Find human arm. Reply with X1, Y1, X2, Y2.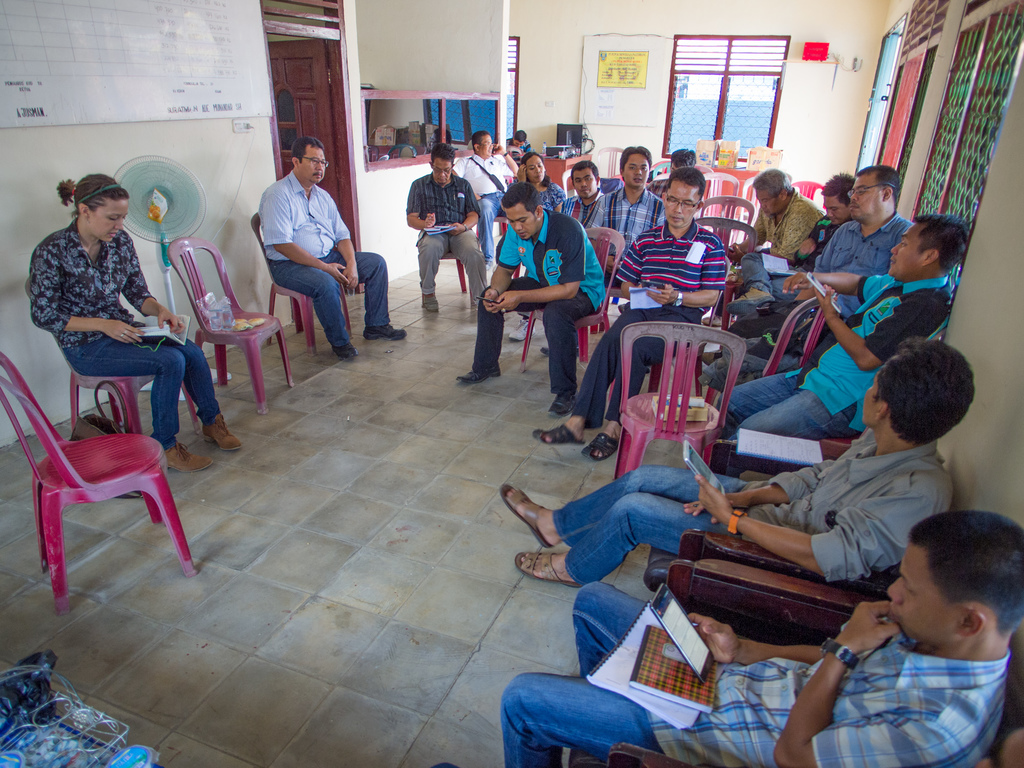
669, 598, 888, 673.
